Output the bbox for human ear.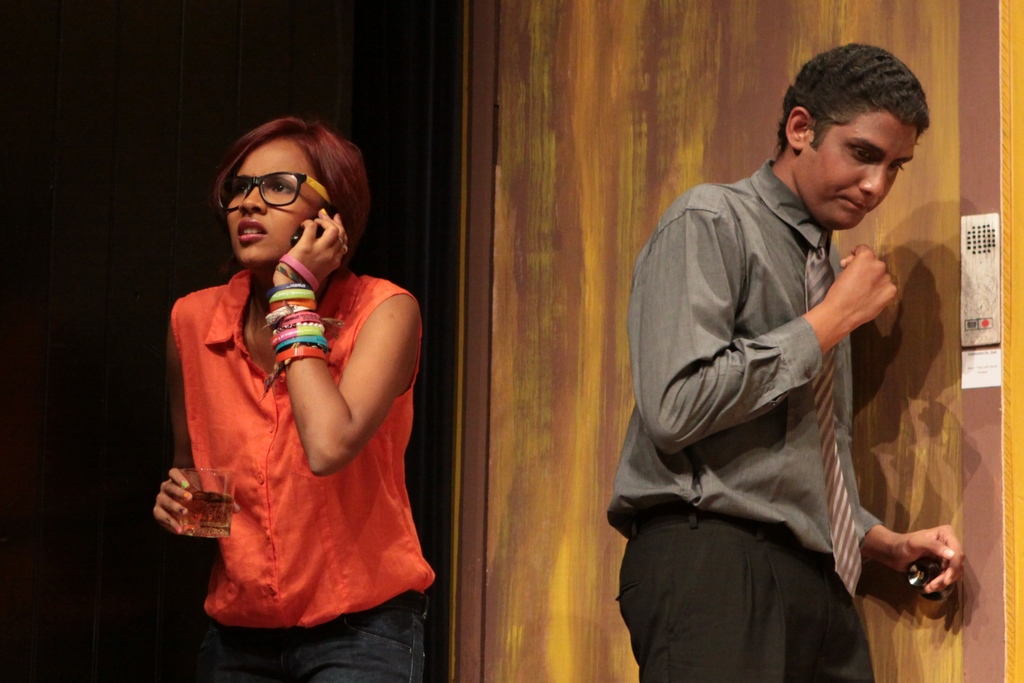
{"left": 783, "top": 105, "right": 814, "bottom": 152}.
